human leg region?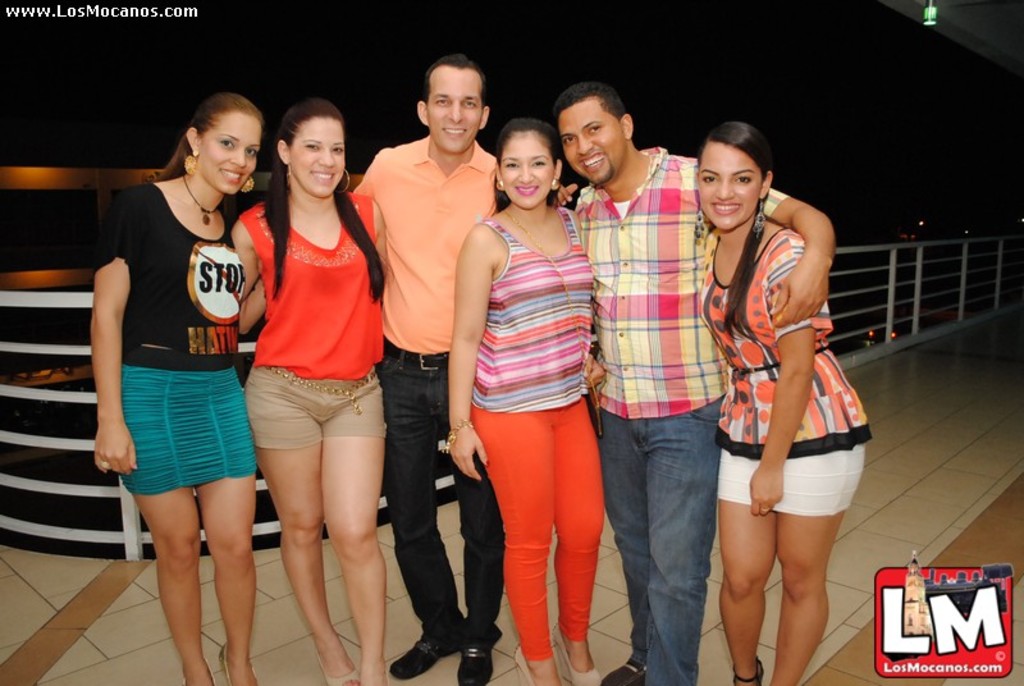
bbox=(547, 390, 598, 685)
